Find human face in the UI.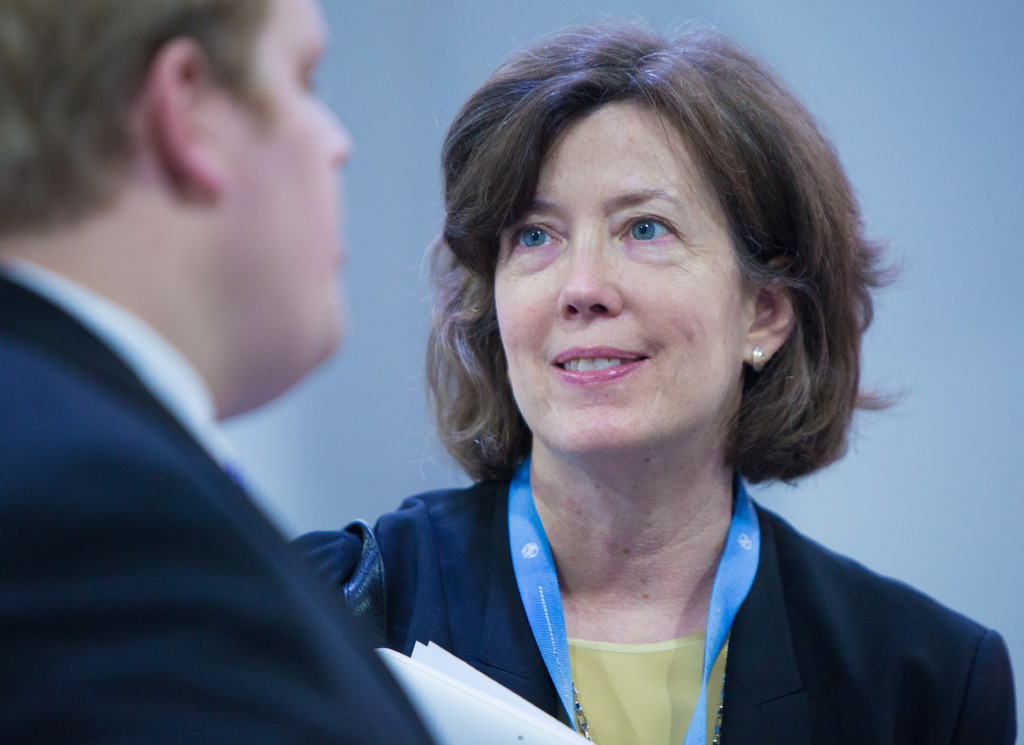
UI element at 215, 0, 351, 398.
